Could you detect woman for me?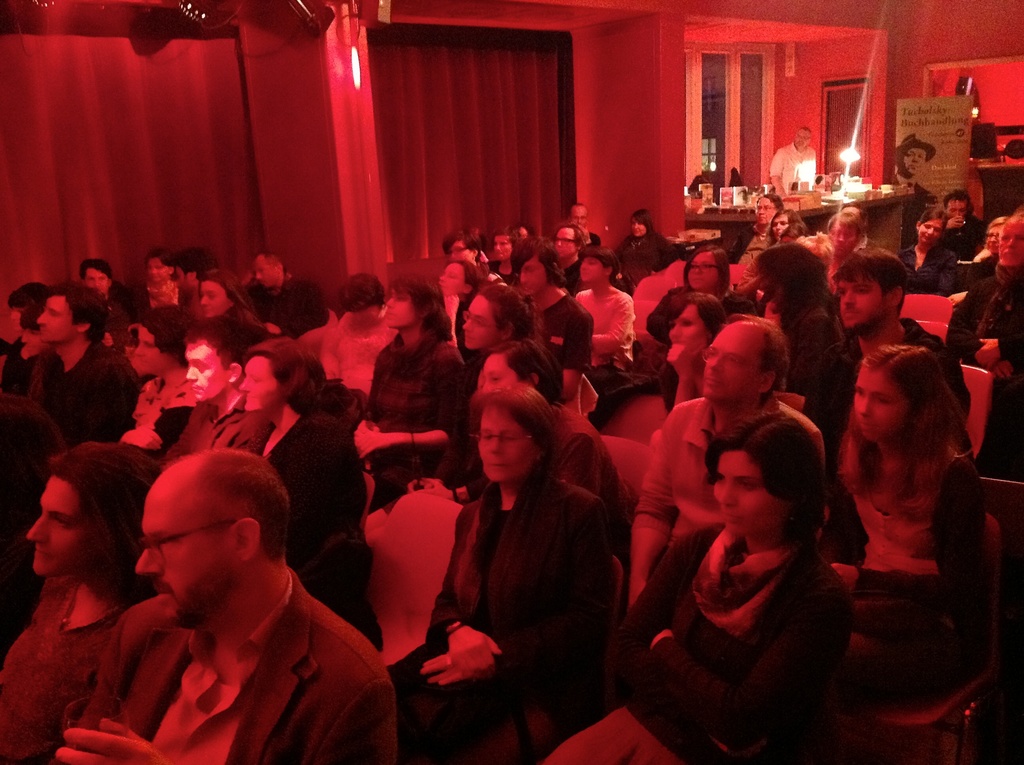
Detection result: <region>831, 346, 988, 712</region>.
